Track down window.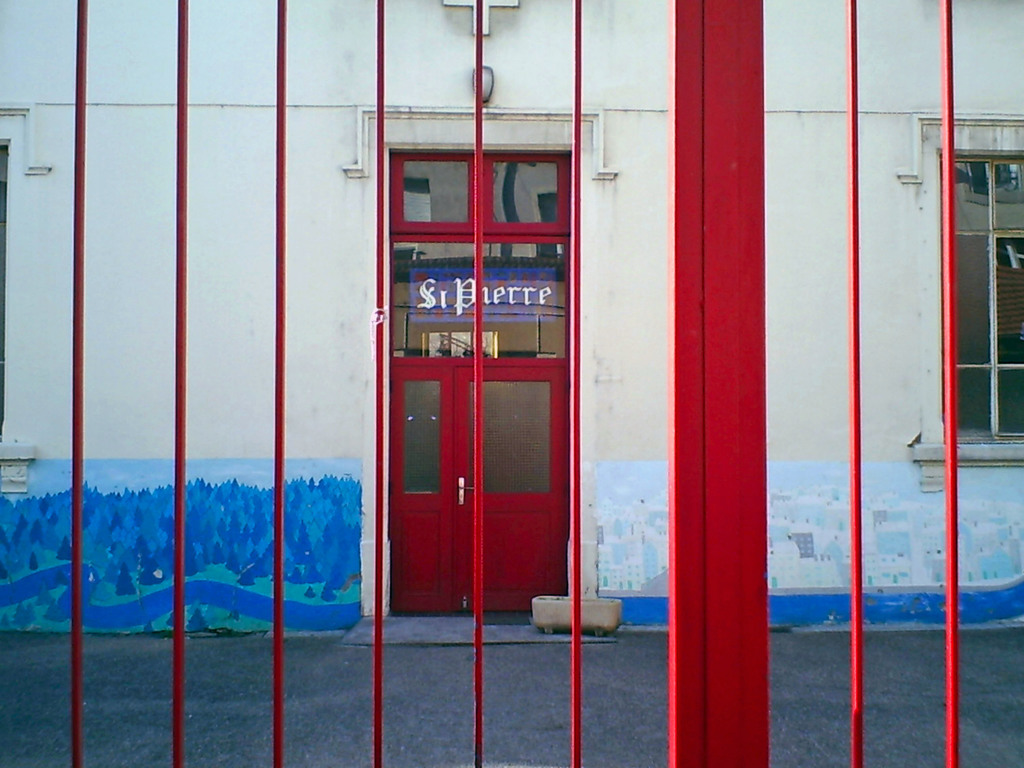
Tracked to 908,115,1023,459.
